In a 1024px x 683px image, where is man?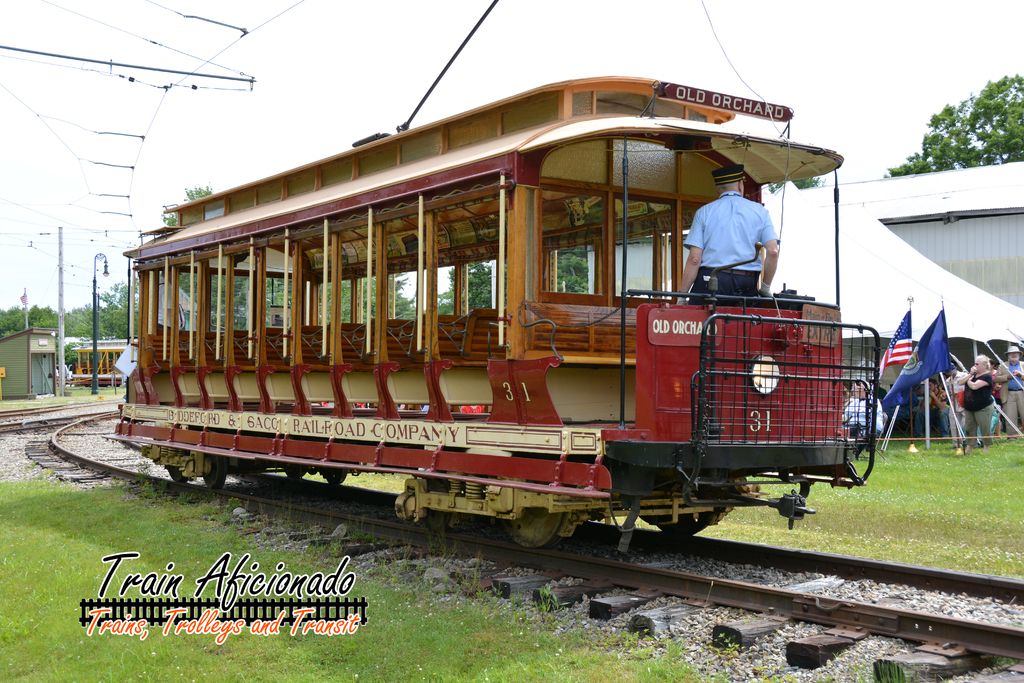
953:363:982:449.
